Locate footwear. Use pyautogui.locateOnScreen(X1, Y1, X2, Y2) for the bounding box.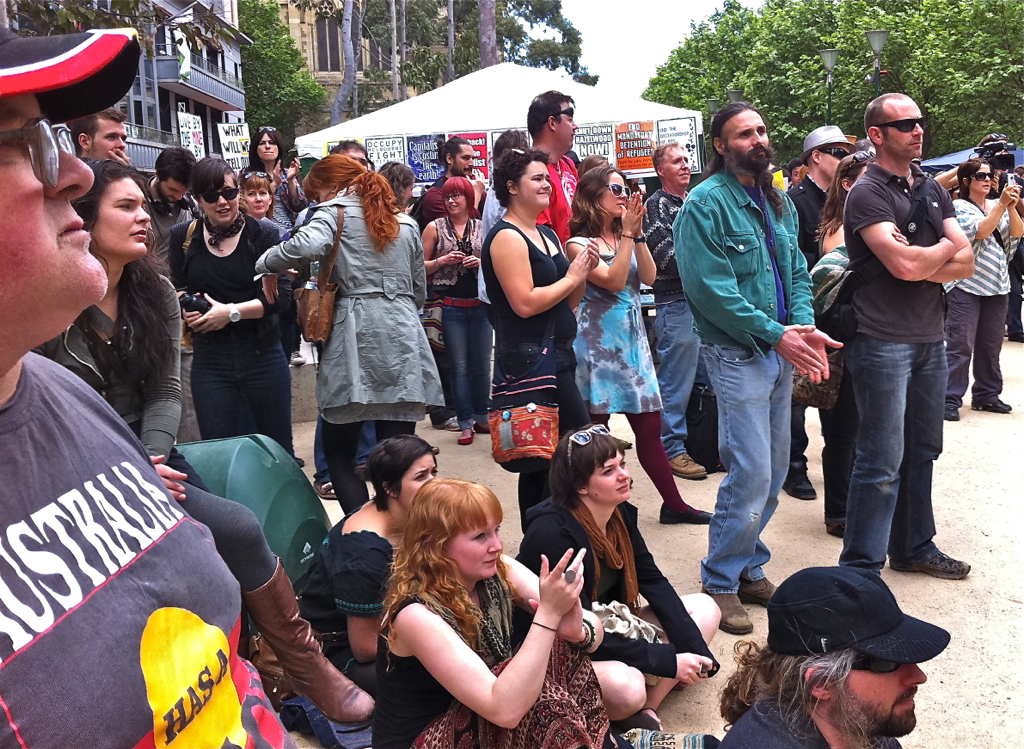
pyautogui.locateOnScreen(781, 474, 819, 505).
